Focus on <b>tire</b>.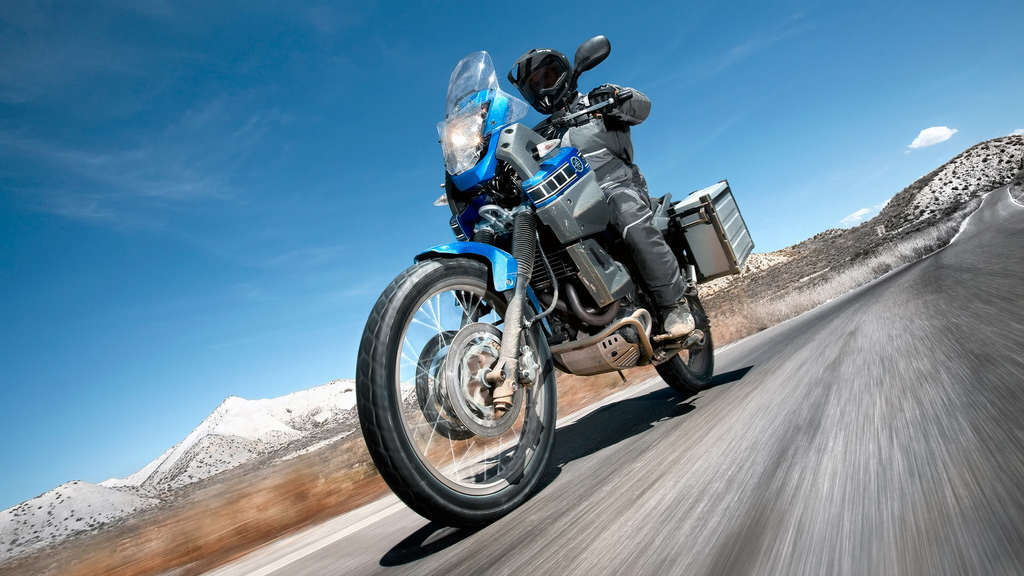
Focused at {"left": 633, "top": 230, "right": 717, "bottom": 392}.
